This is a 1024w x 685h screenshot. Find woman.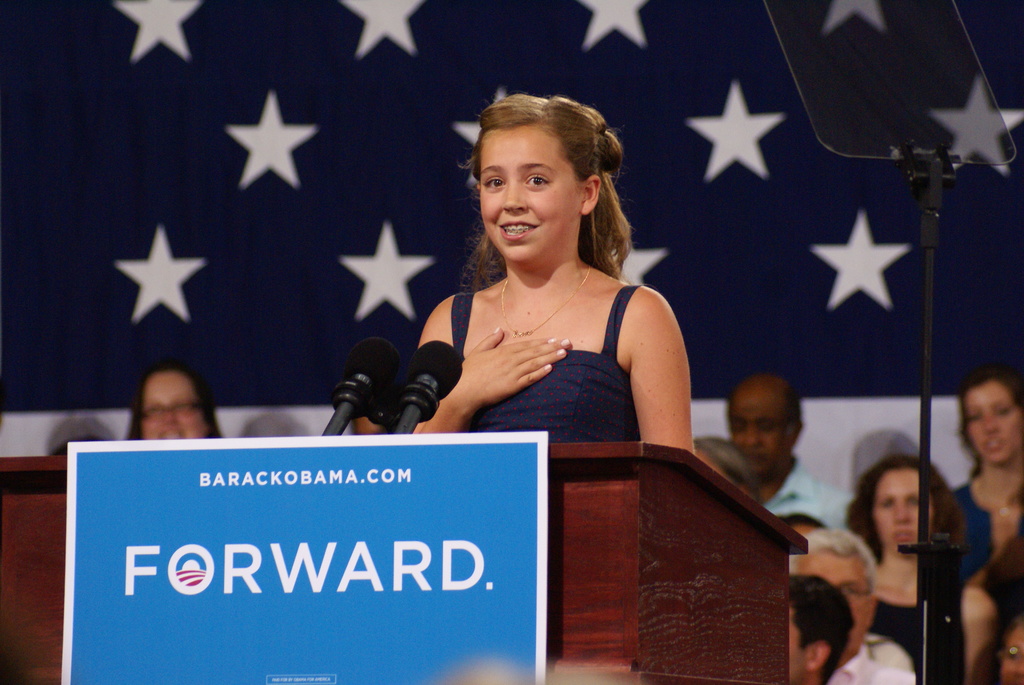
Bounding box: (845, 452, 1000, 684).
